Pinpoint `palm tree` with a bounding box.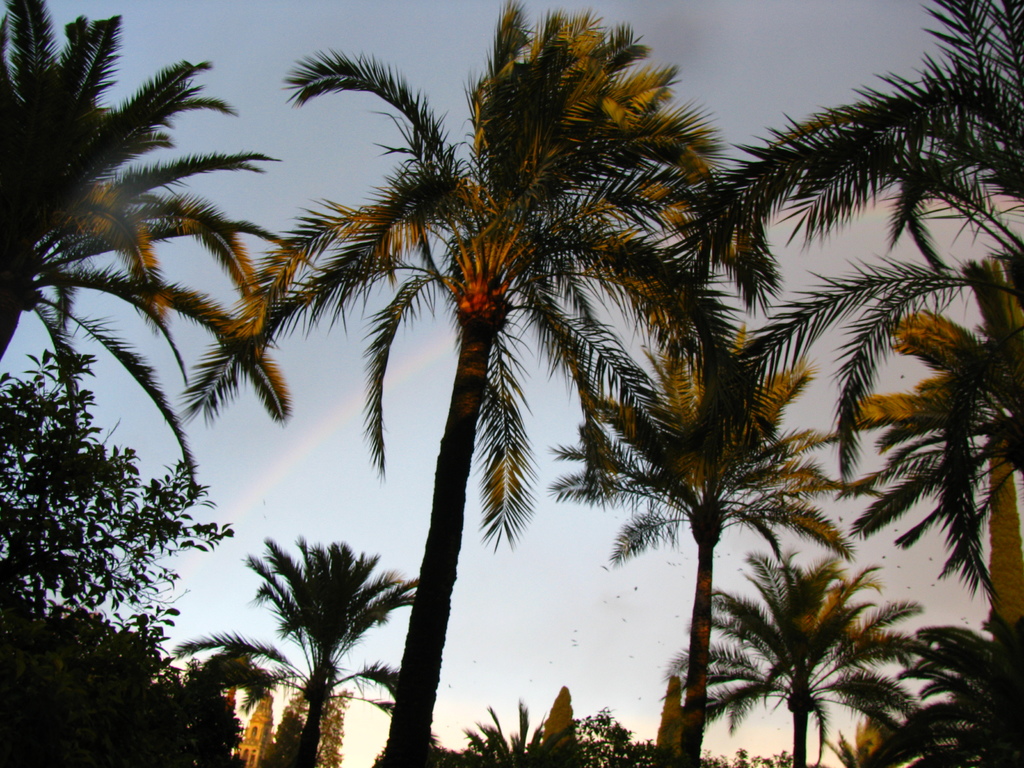
x1=854 y1=243 x2=1023 y2=671.
